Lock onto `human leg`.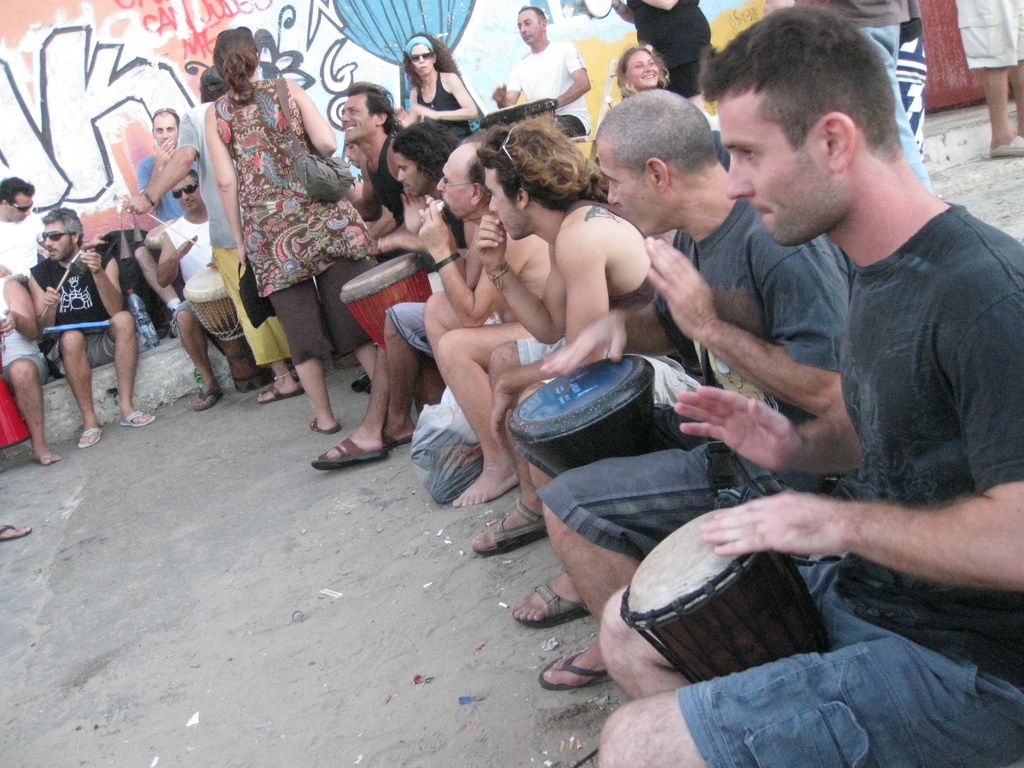
Locked: box=[245, 205, 330, 434].
